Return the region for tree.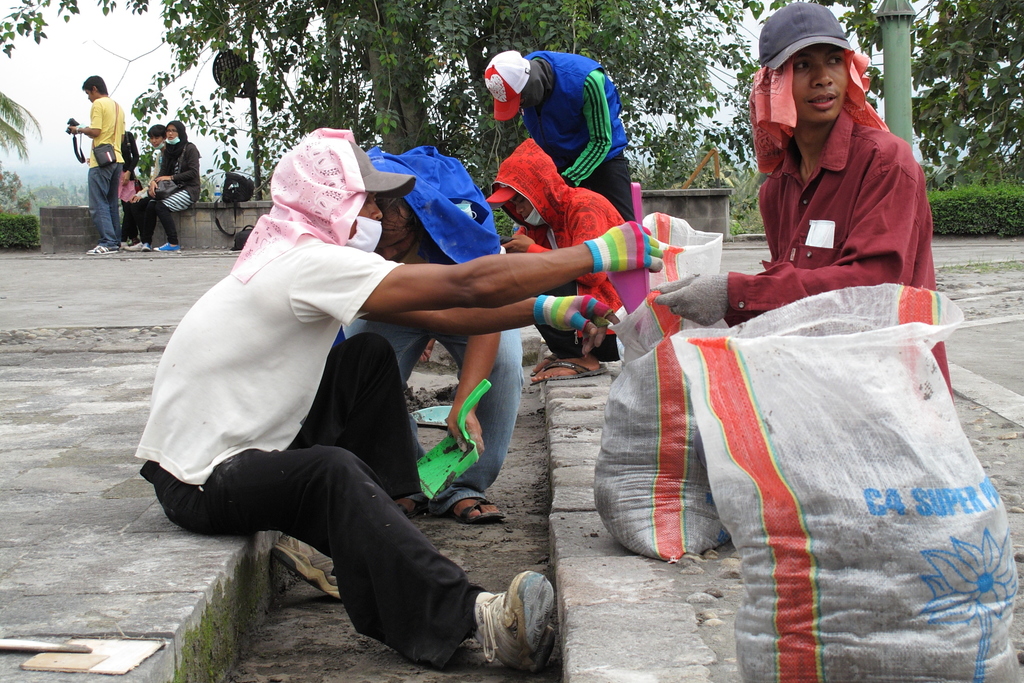
select_region(0, 0, 326, 201).
